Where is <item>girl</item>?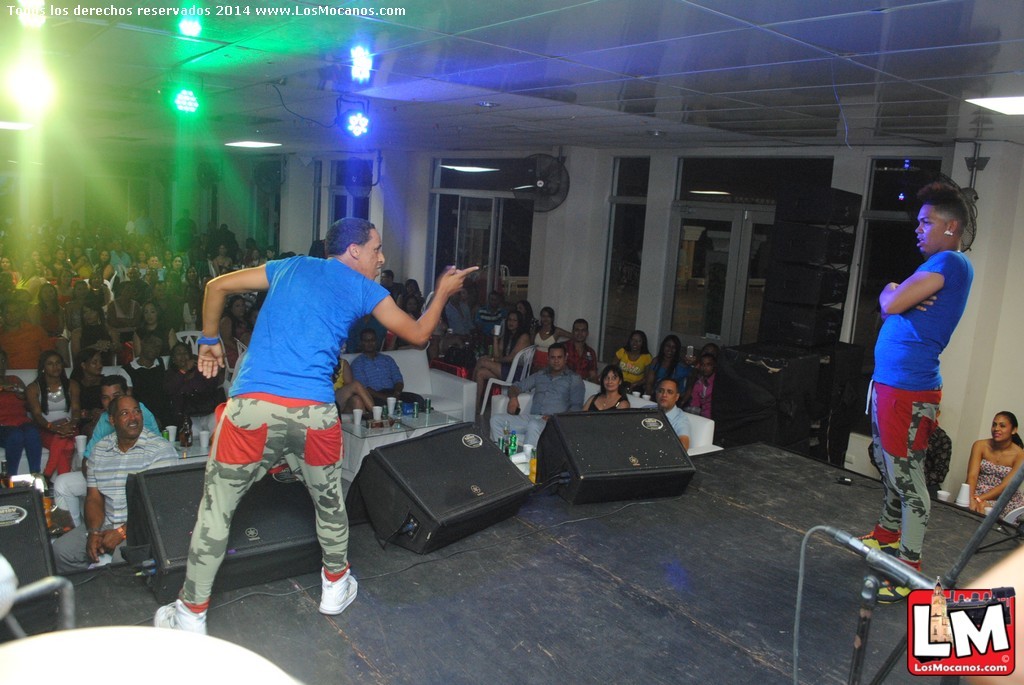
pyautogui.locateOnScreen(582, 365, 630, 410).
